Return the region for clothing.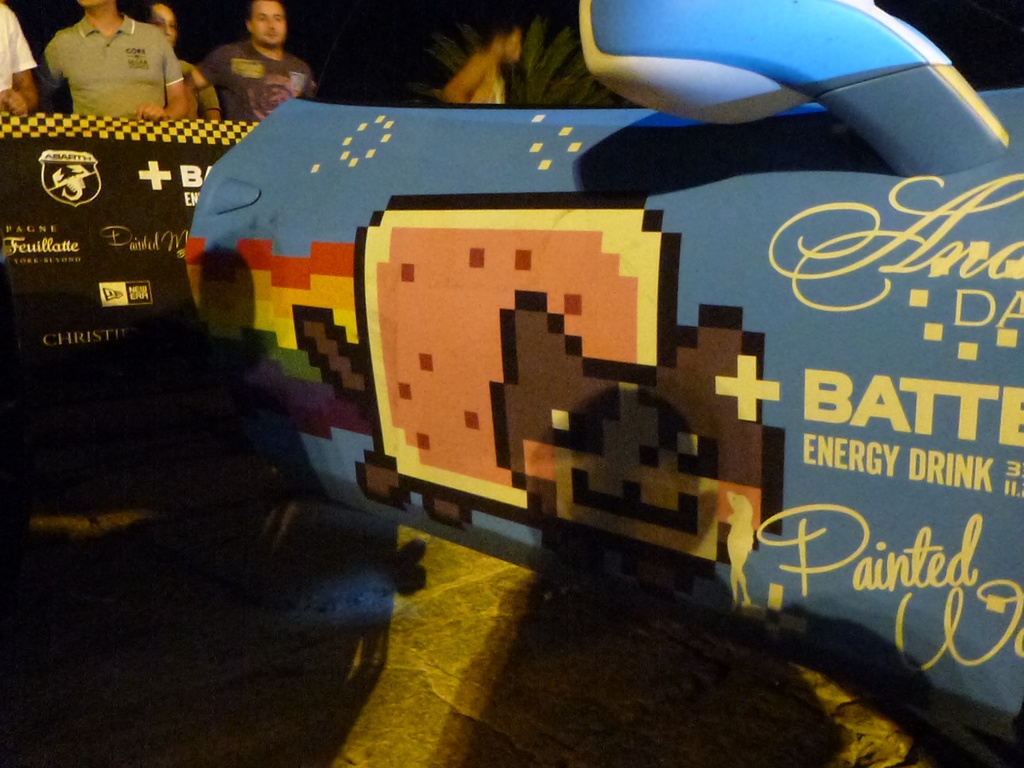
0, 0, 36, 93.
